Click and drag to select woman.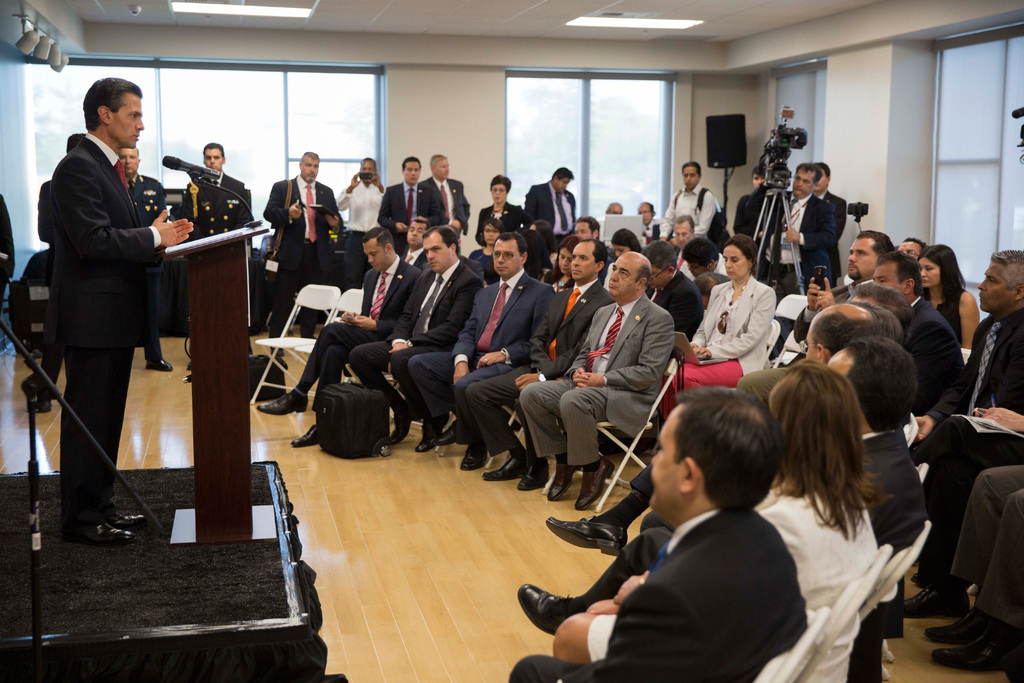
Selection: select_region(472, 217, 507, 277).
